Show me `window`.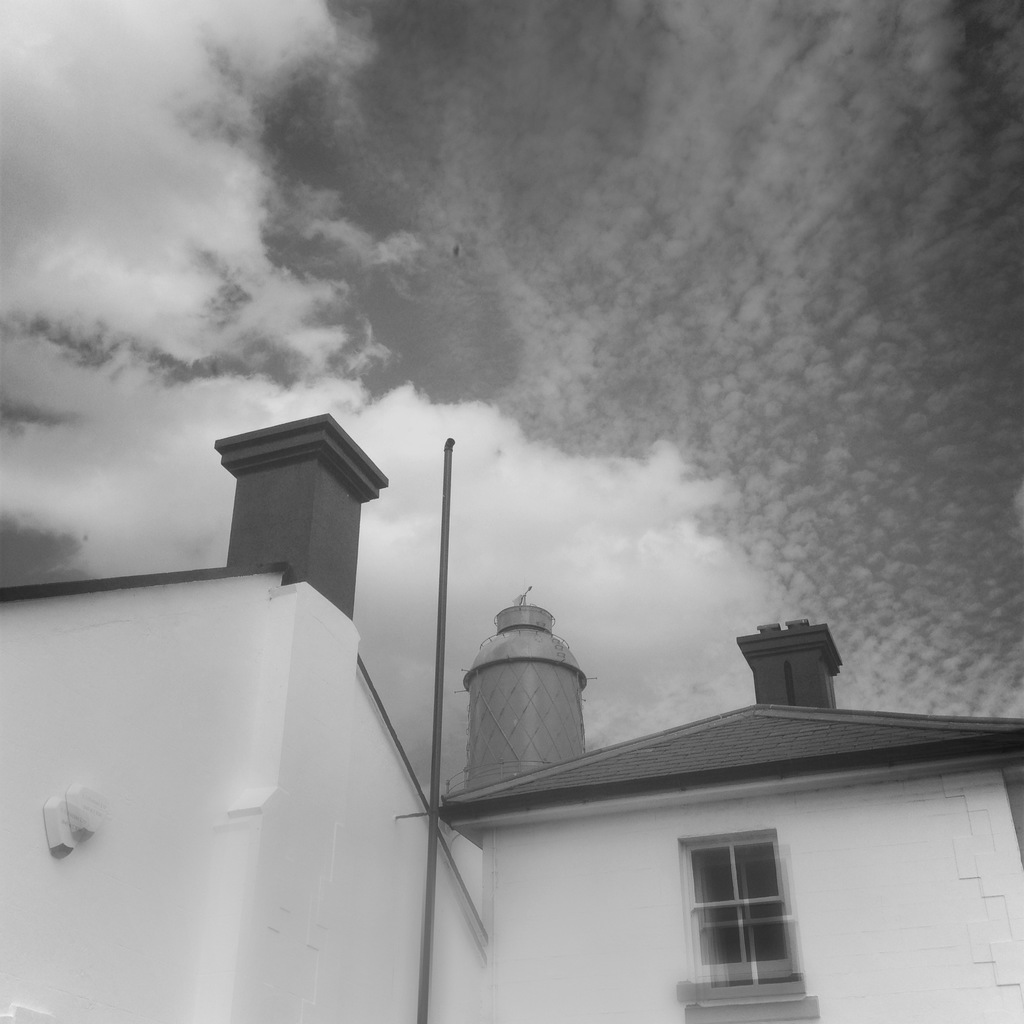
`window` is here: box(675, 827, 808, 995).
